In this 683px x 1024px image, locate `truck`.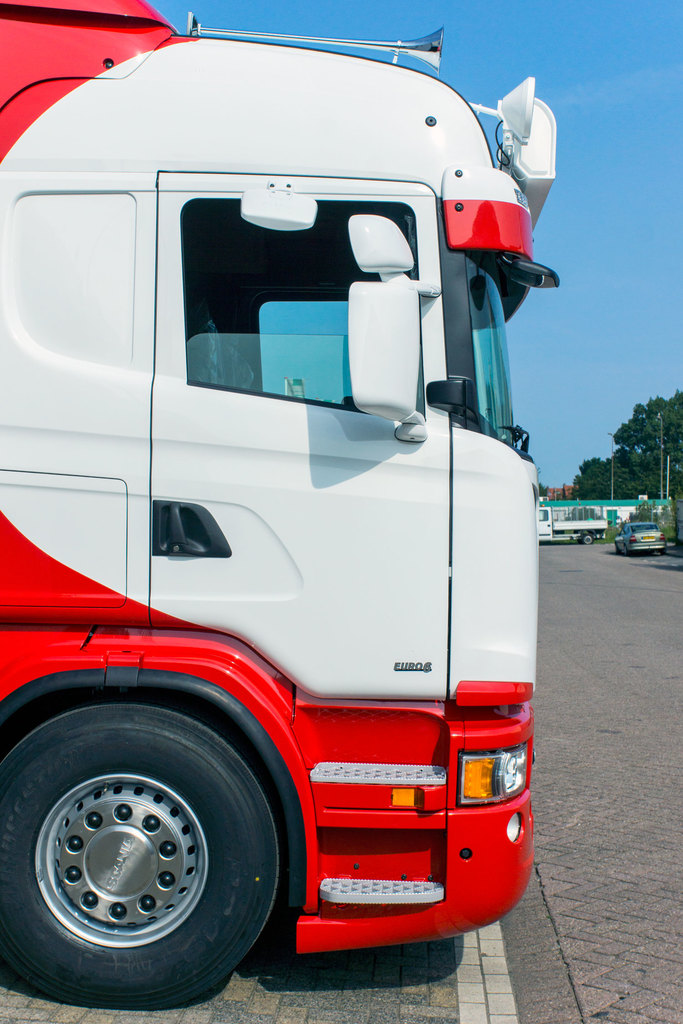
Bounding box: select_region(4, 0, 566, 996).
